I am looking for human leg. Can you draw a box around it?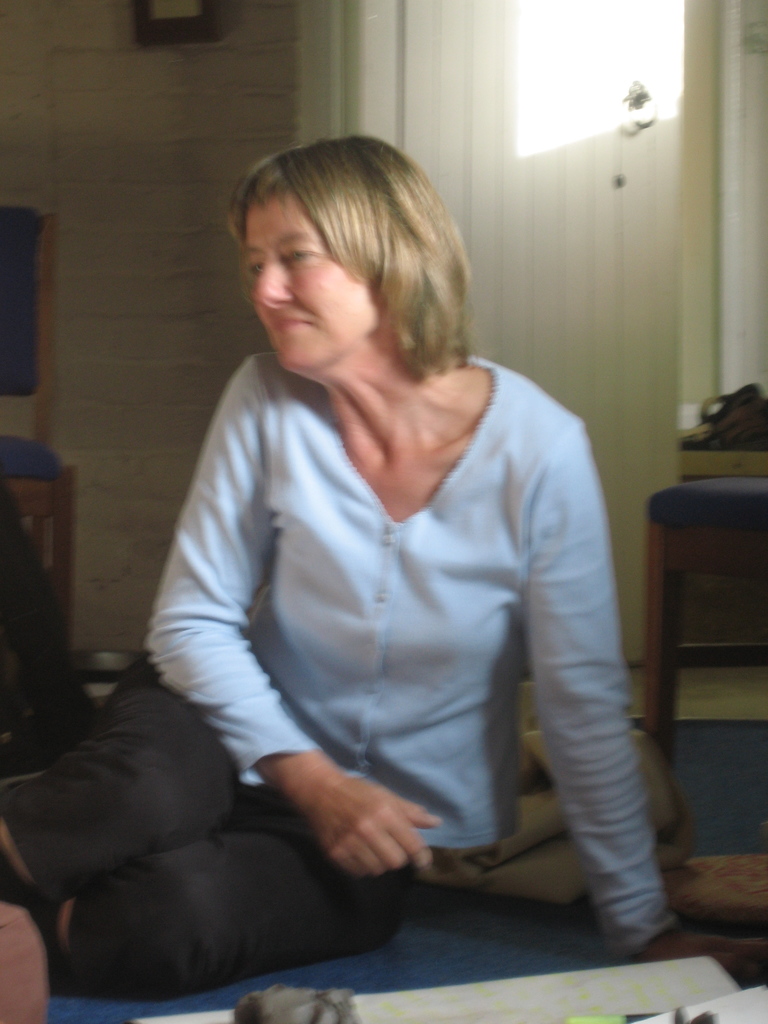
Sure, the bounding box is 0/653/236/900.
